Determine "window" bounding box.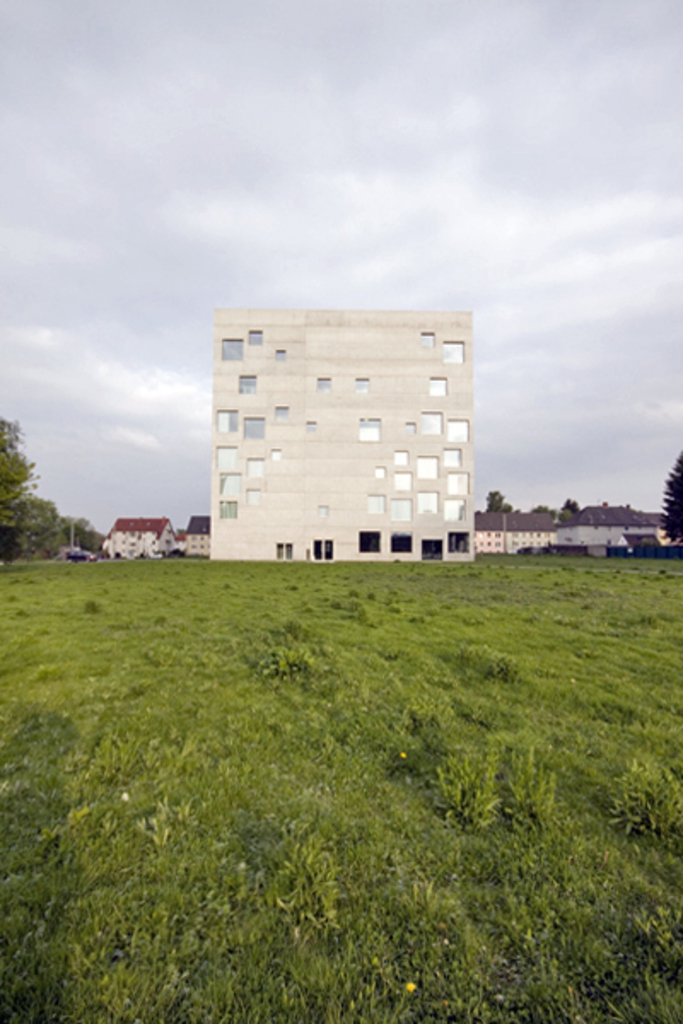
Determined: l=352, t=370, r=367, b=398.
